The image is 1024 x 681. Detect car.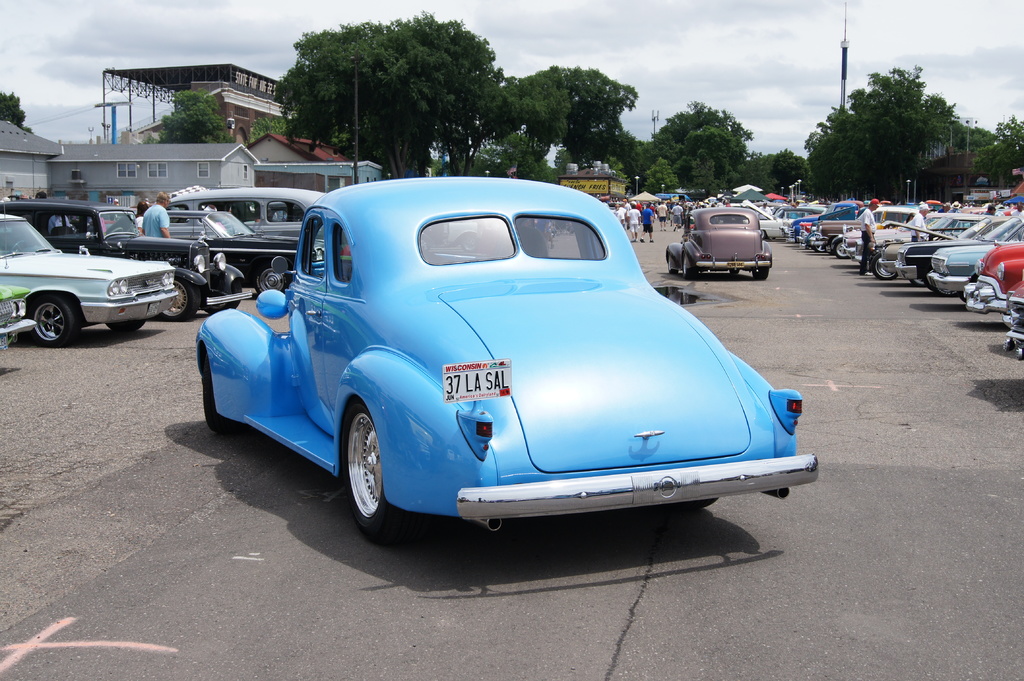
Detection: Rect(661, 202, 766, 282).
